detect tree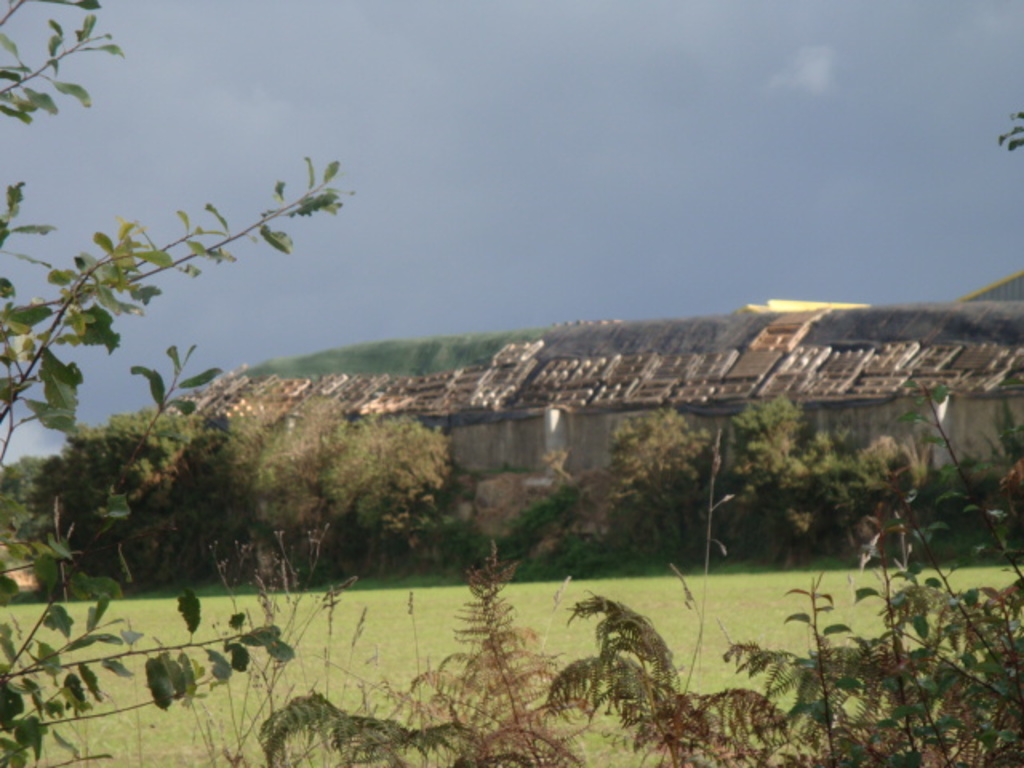
crop(314, 398, 453, 579)
